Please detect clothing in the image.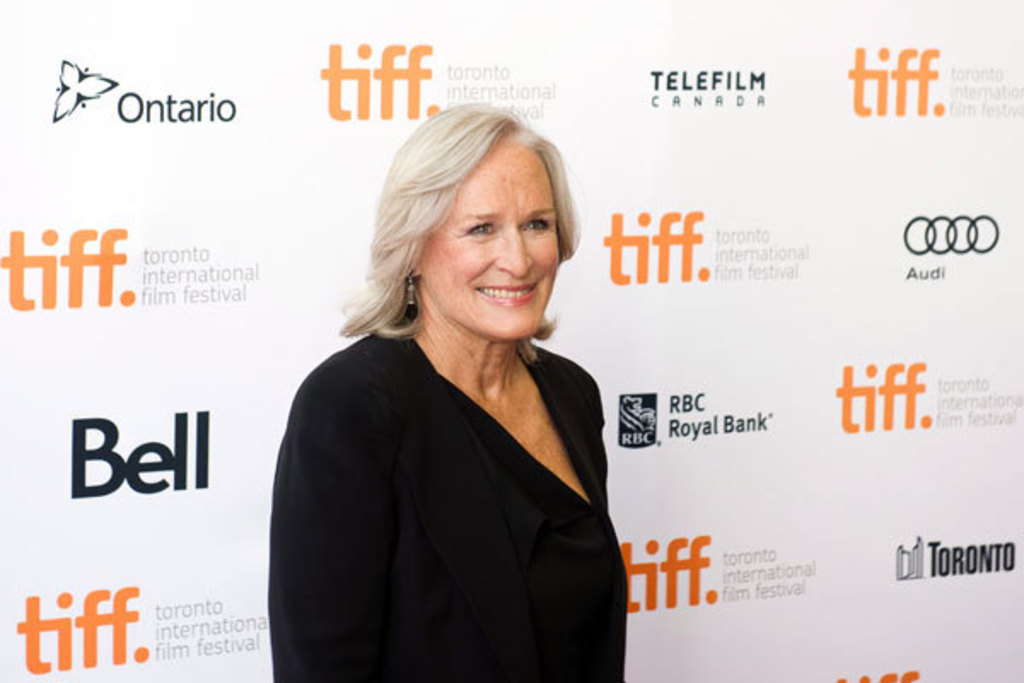
[x1=362, y1=253, x2=645, y2=682].
